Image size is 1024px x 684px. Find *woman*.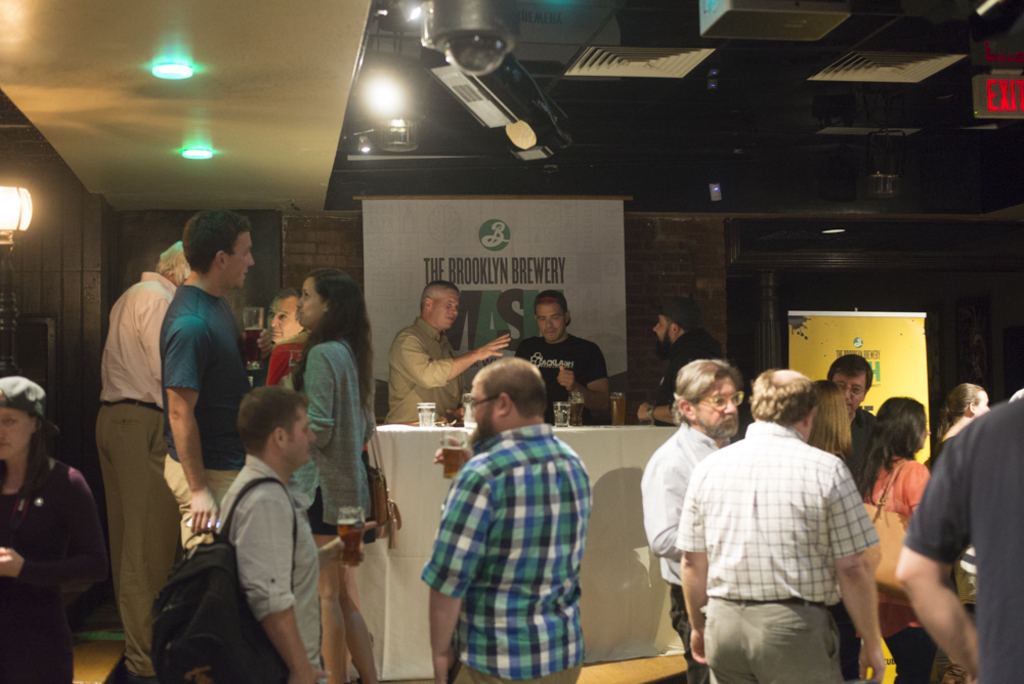
rect(282, 268, 376, 683).
